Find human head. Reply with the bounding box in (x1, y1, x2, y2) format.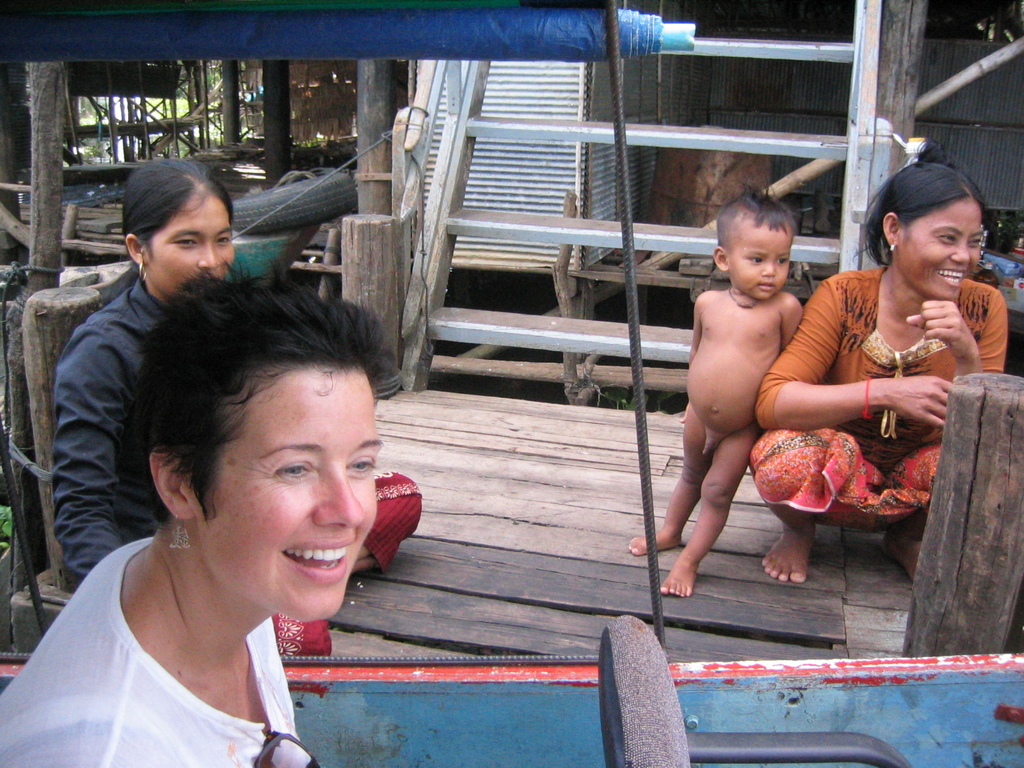
(710, 192, 804, 308).
